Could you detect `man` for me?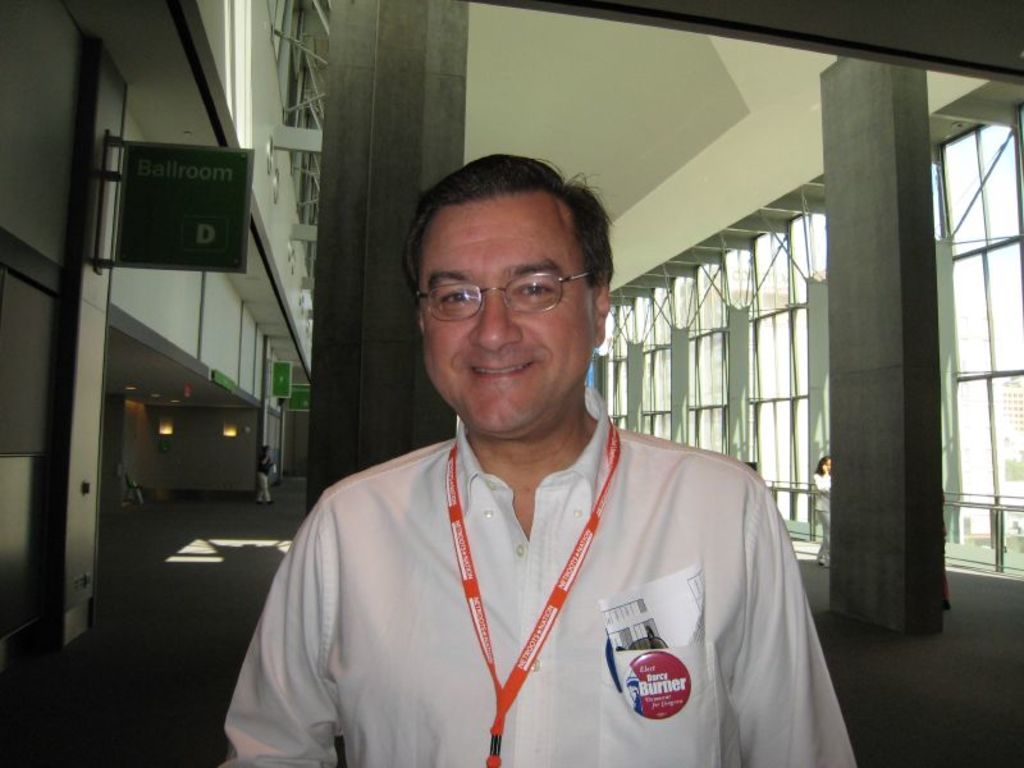
Detection result: [260, 183, 831, 750].
